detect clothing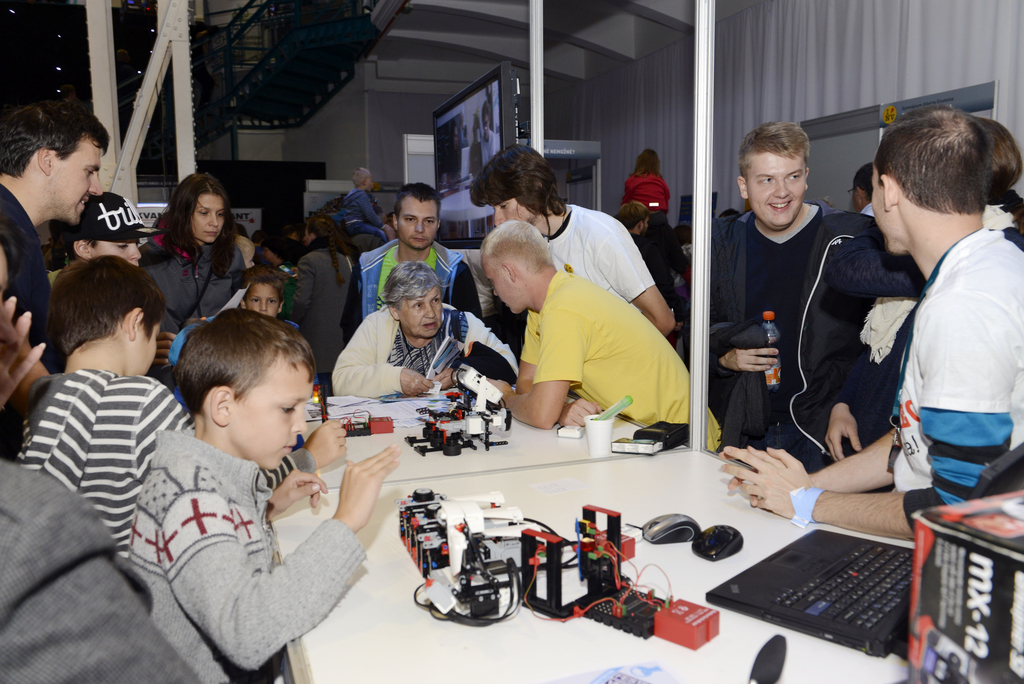
{"left": 516, "top": 268, "right": 723, "bottom": 455}
